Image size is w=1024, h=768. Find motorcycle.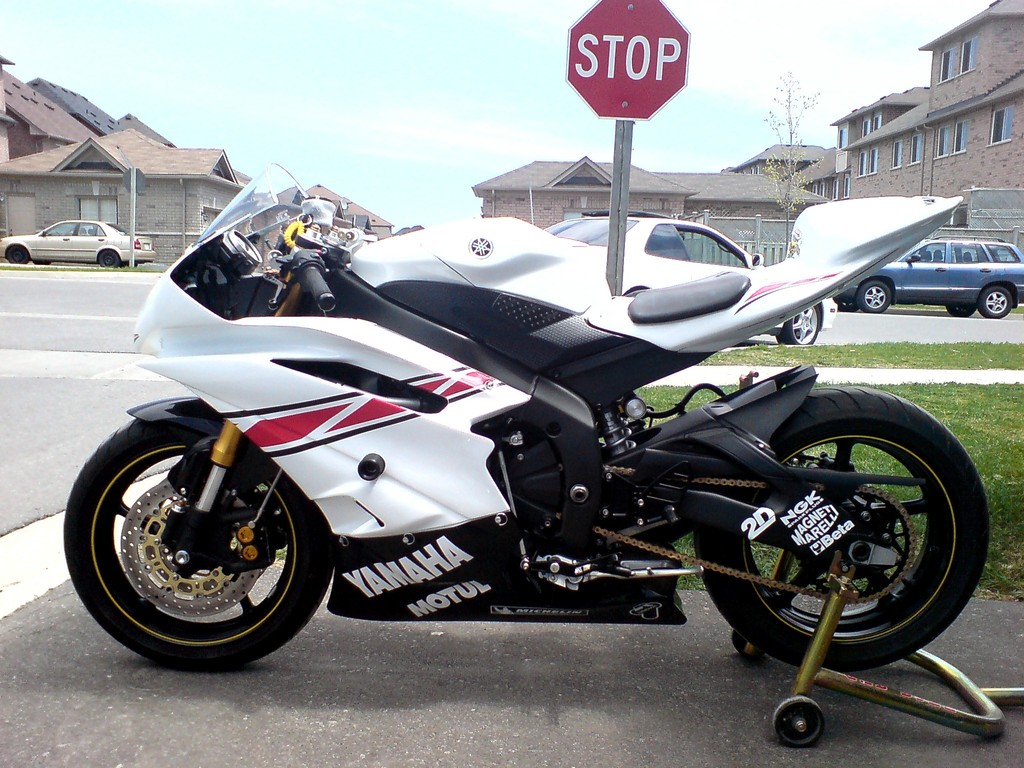
bbox=[100, 127, 1005, 710].
